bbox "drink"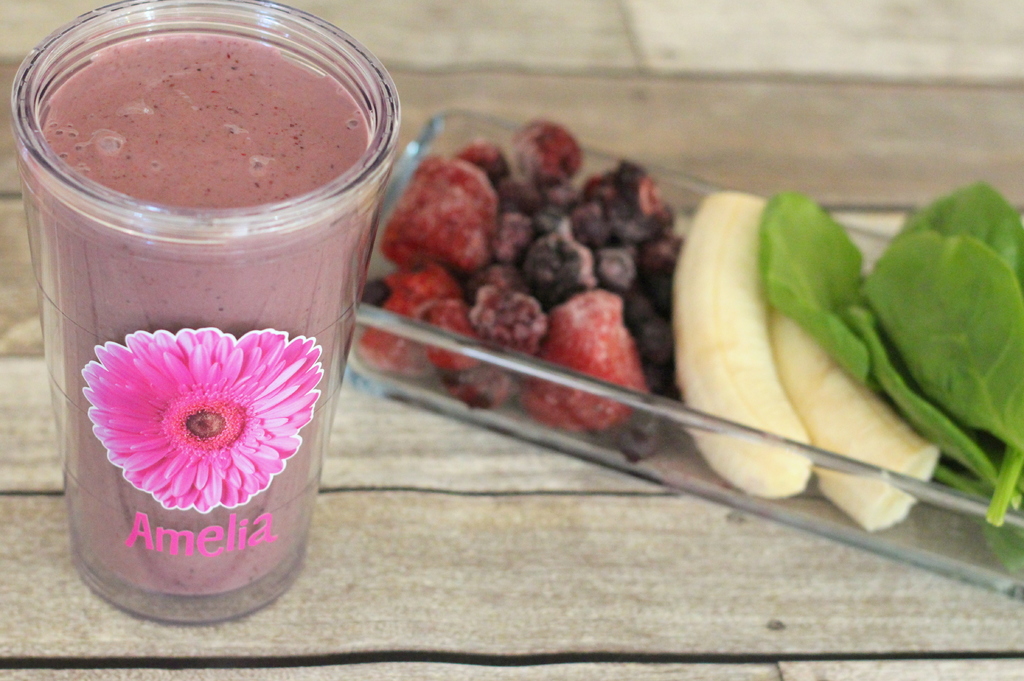
(x1=17, y1=32, x2=391, y2=626)
